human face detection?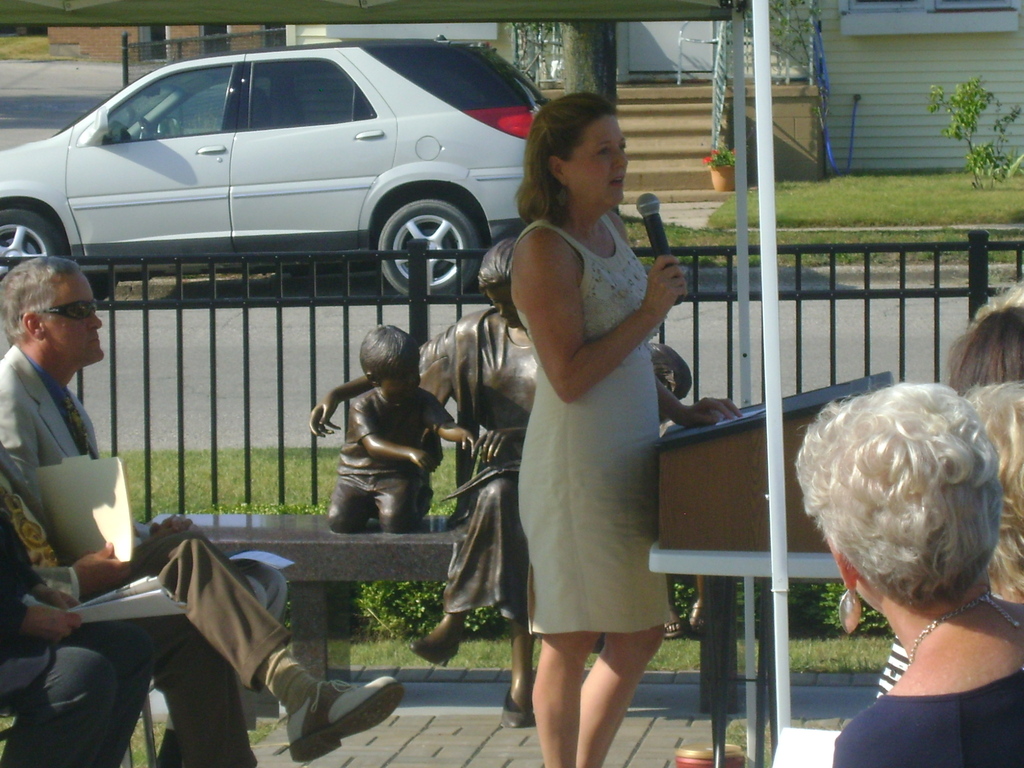
box(570, 113, 634, 207)
